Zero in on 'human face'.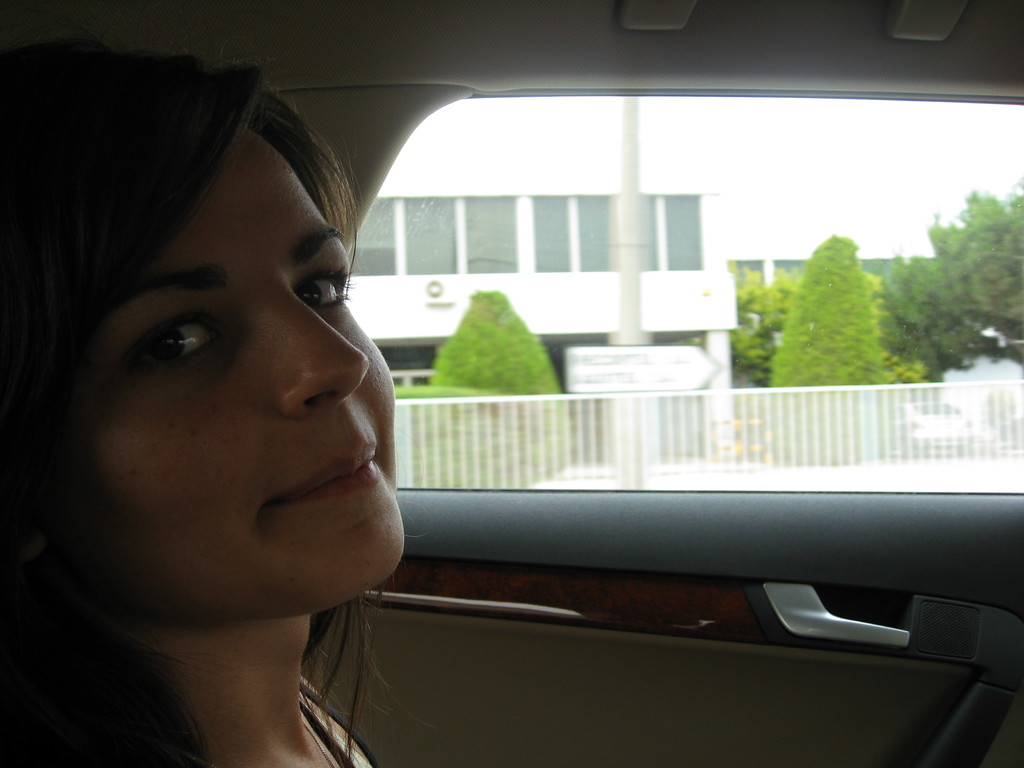
Zeroed in: pyautogui.locateOnScreen(76, 134, 406, 618).
